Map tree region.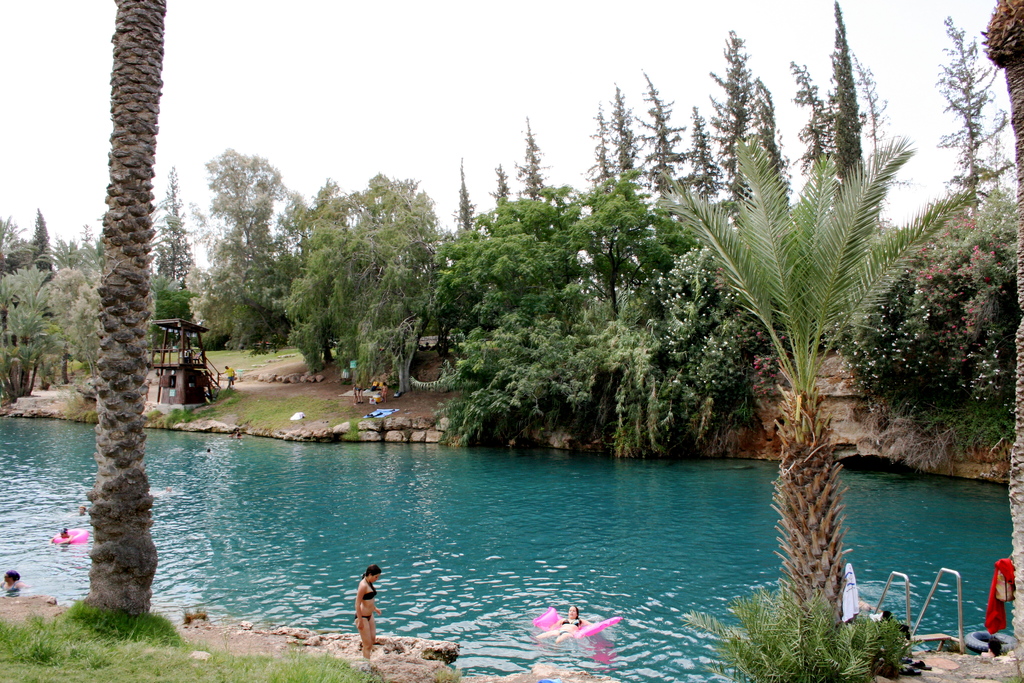
Mapped to region(929, 13, 1014, 210).
